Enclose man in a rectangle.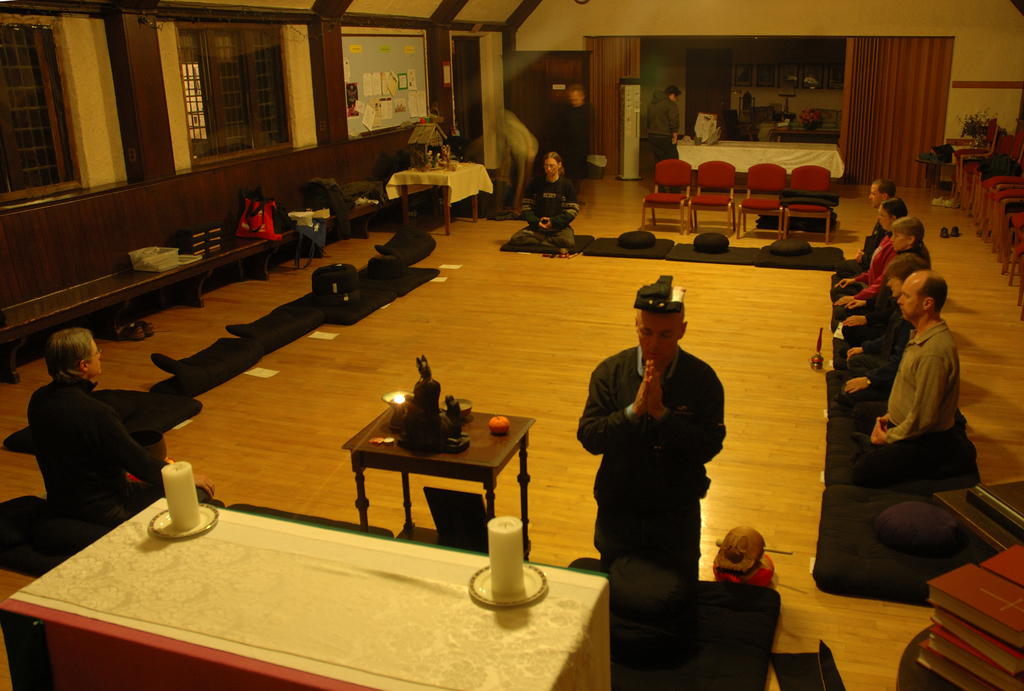
bbox=(641, 80, 685, 159).
